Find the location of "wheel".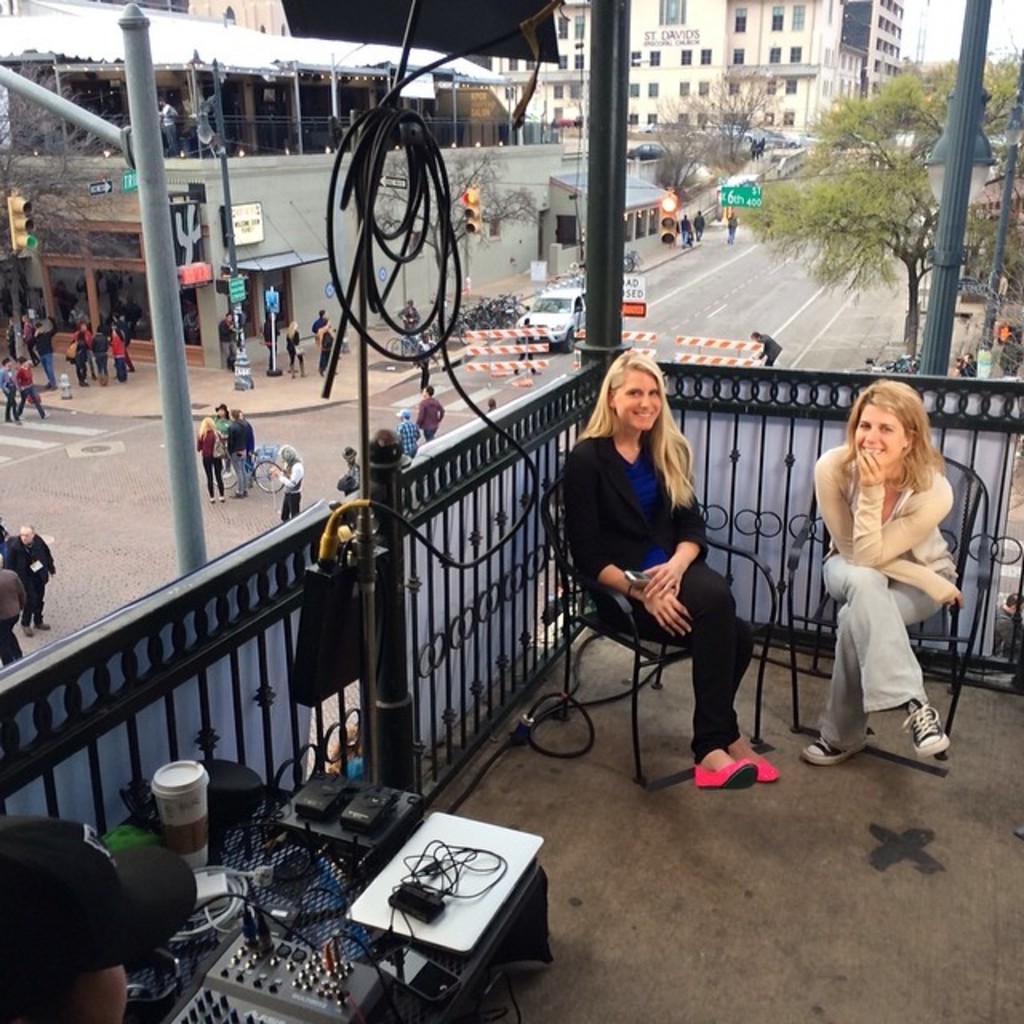
Location: 214/456/238/491.
